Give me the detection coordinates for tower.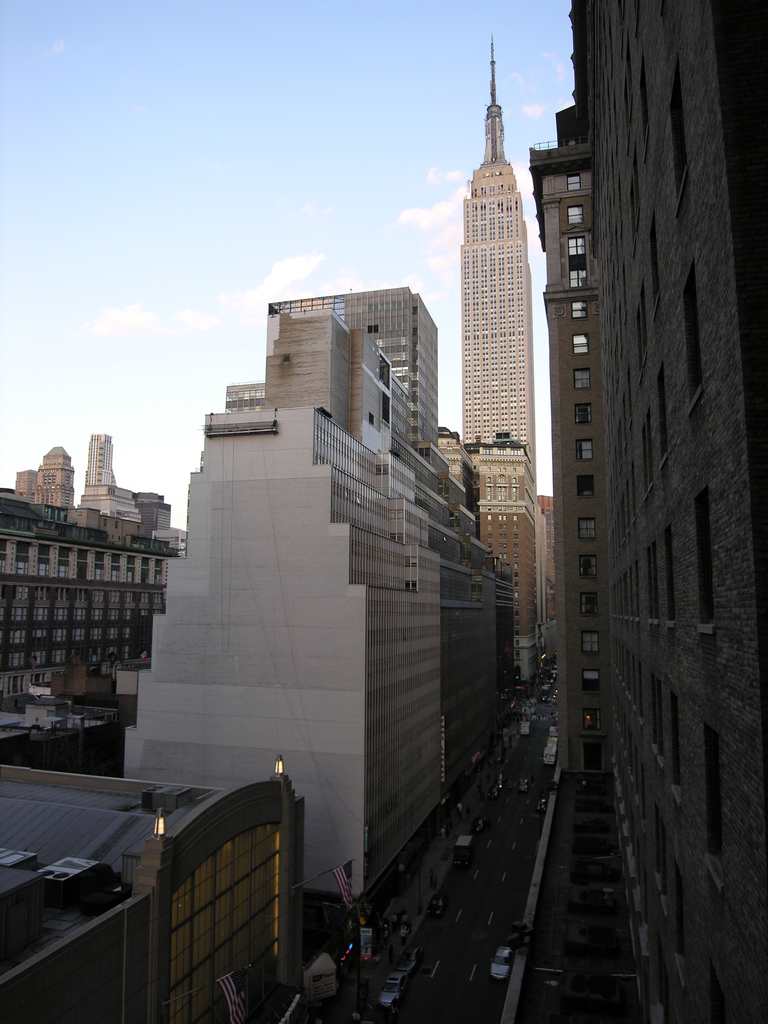
pyautogui.locateOnScreen(32, 447, 70, 521).
